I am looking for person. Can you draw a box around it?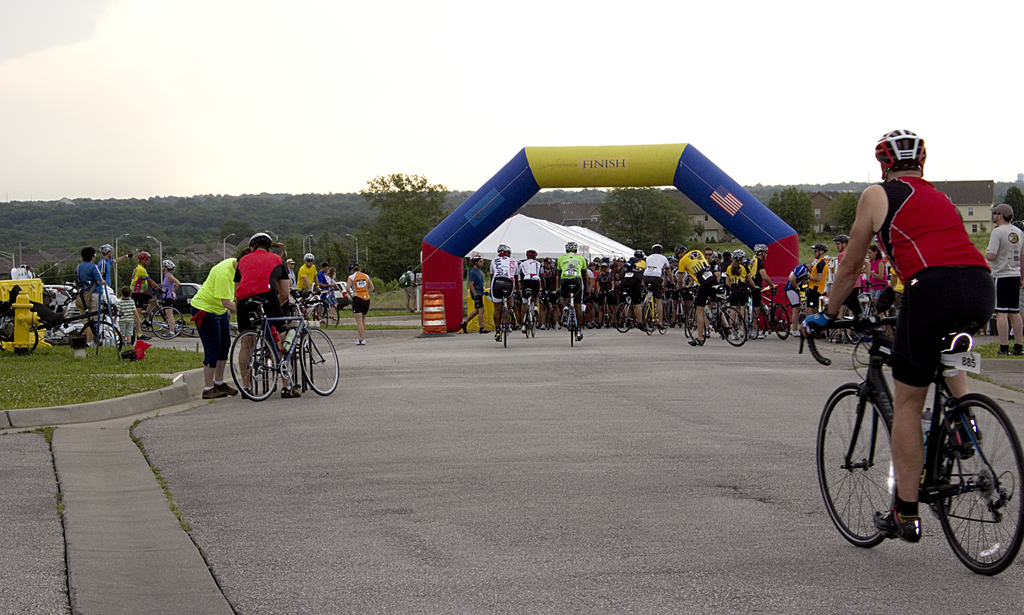
Sure, the bounding box is bbox(126, 252, 163, 303).
